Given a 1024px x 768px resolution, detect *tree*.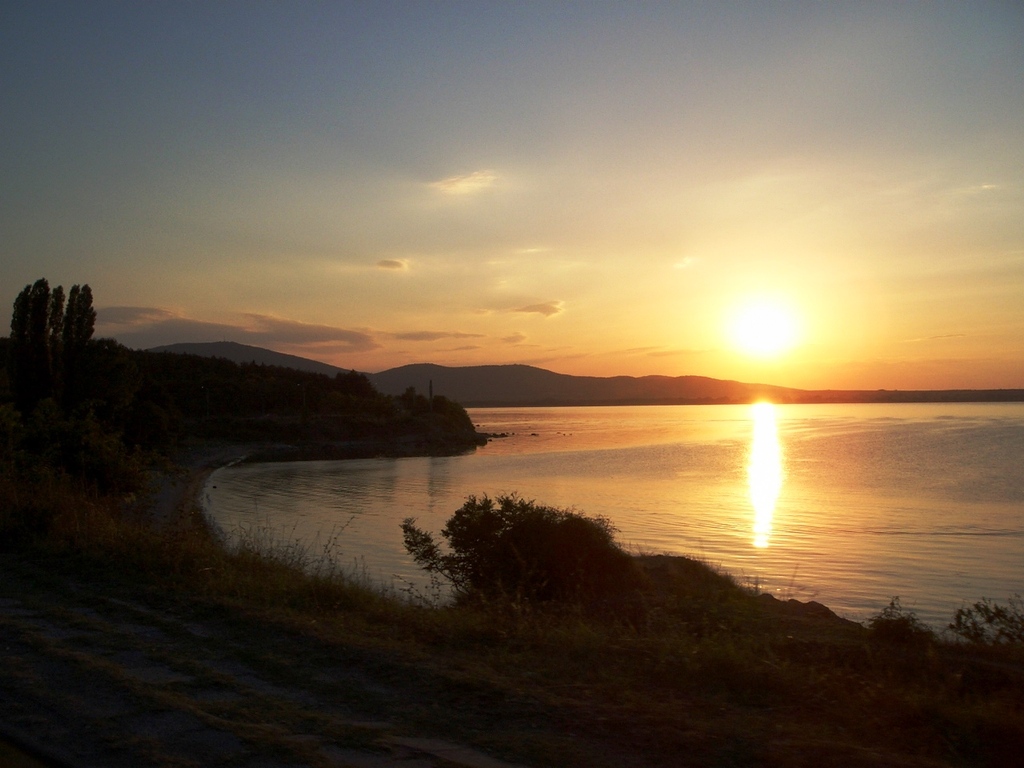
[397,487,631,605].
